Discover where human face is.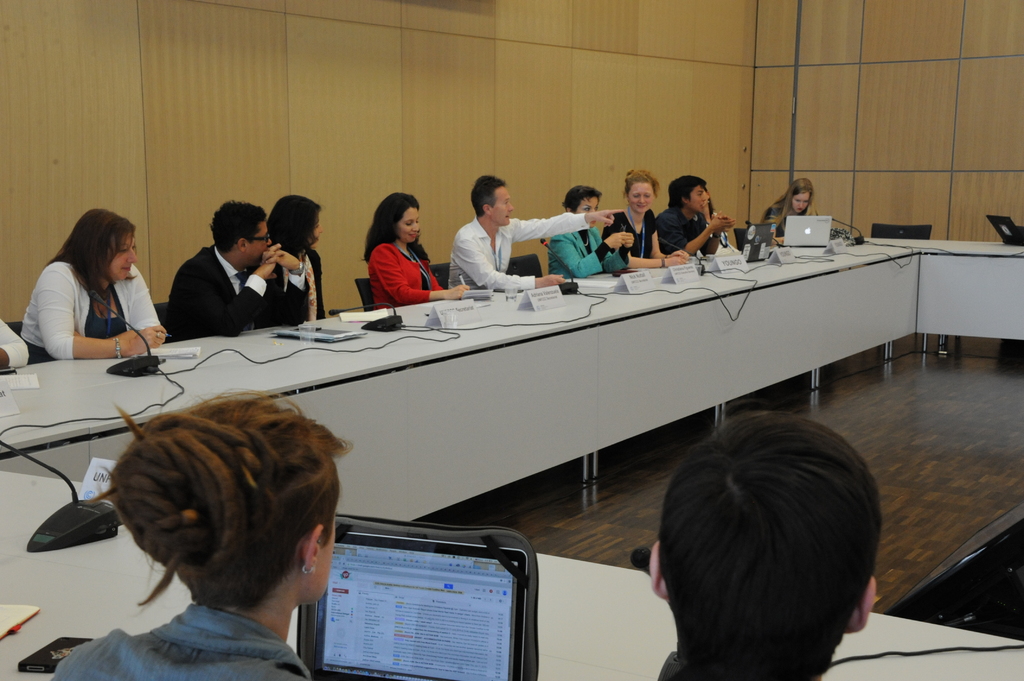
Discovered at Rect(401, 208, 424, 239).
